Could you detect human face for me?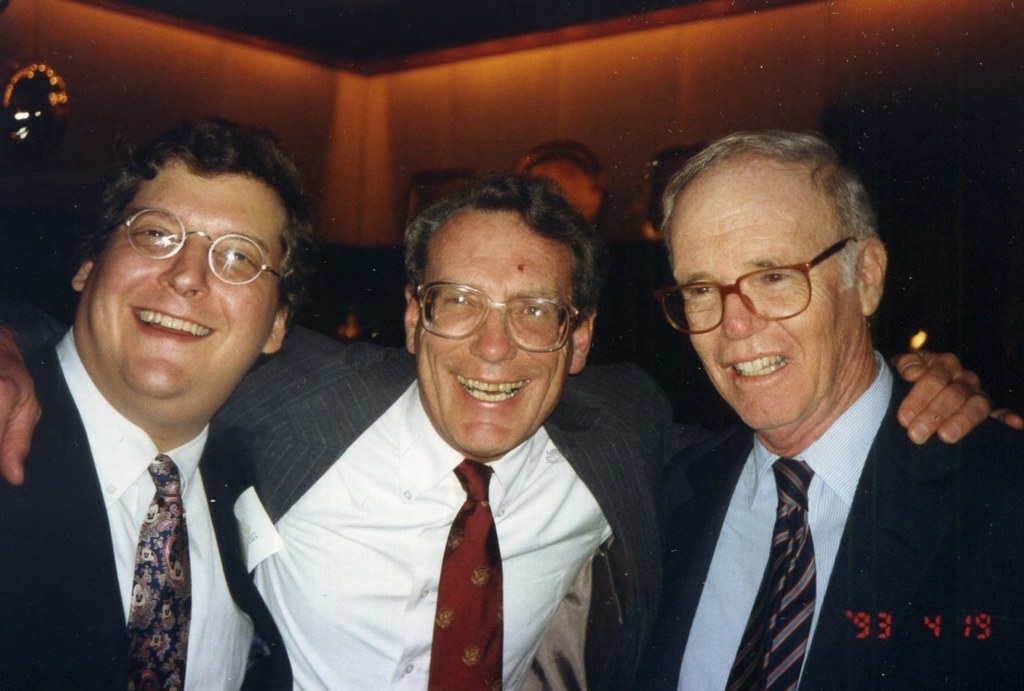
Detection result: detection(414, 205, 579, 465).
